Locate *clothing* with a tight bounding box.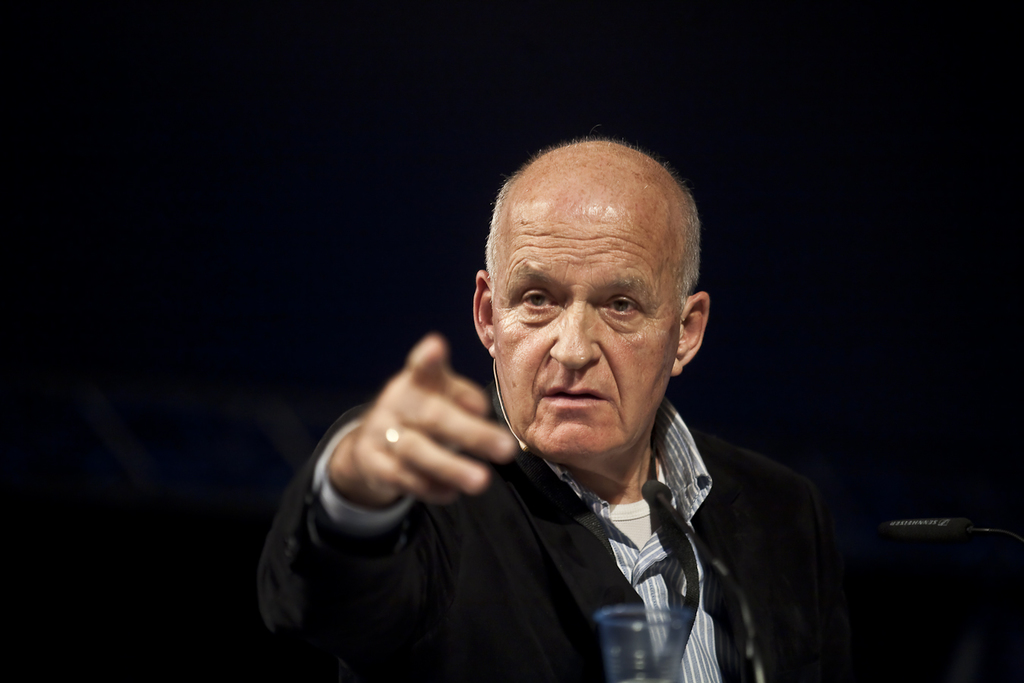
251 357 860 682.
